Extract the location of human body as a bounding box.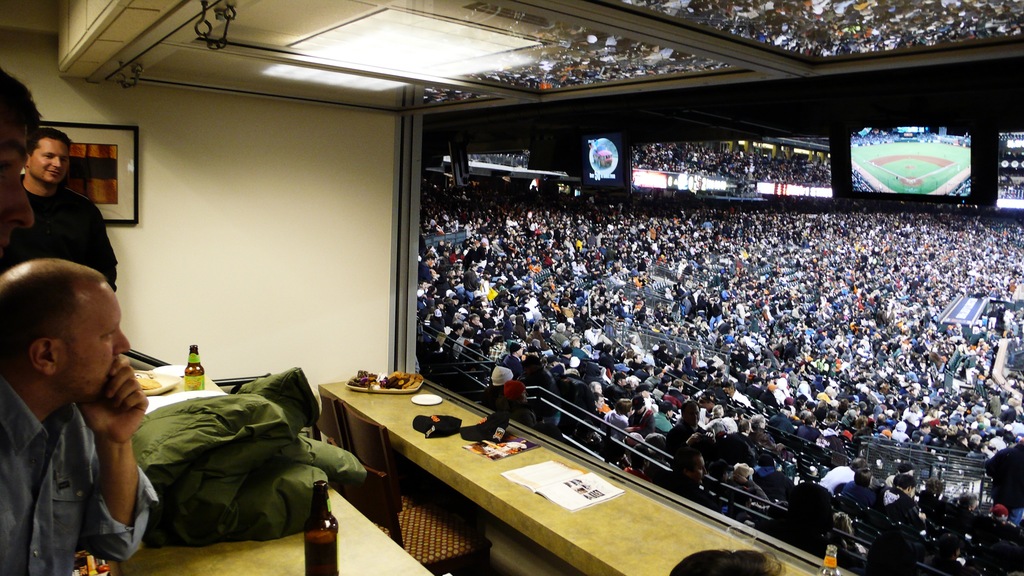
<bbox>644, 256, 660, 269</bbox>.
